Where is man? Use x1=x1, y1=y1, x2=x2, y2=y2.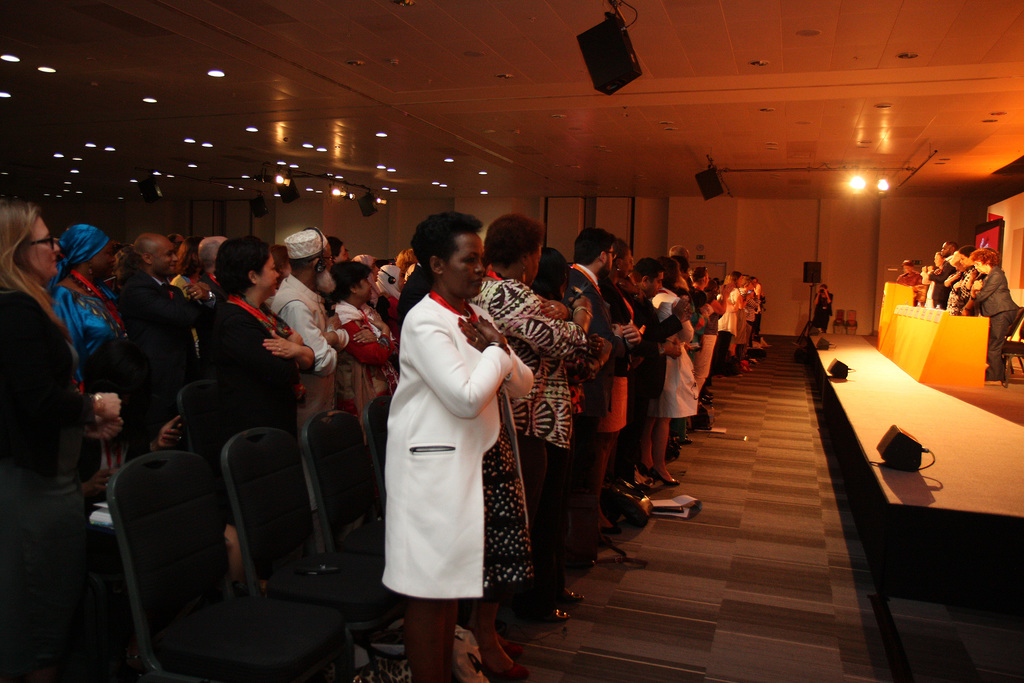
x1=114, y1=233, x2=212, y2=465.
